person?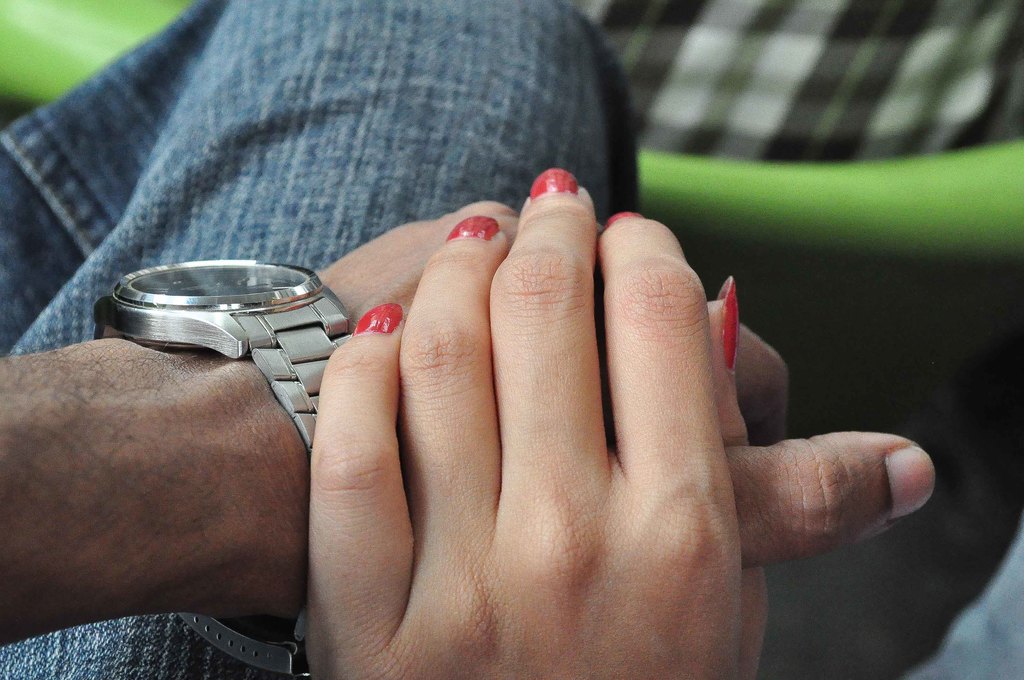
box(0, 0, 936, 679)
